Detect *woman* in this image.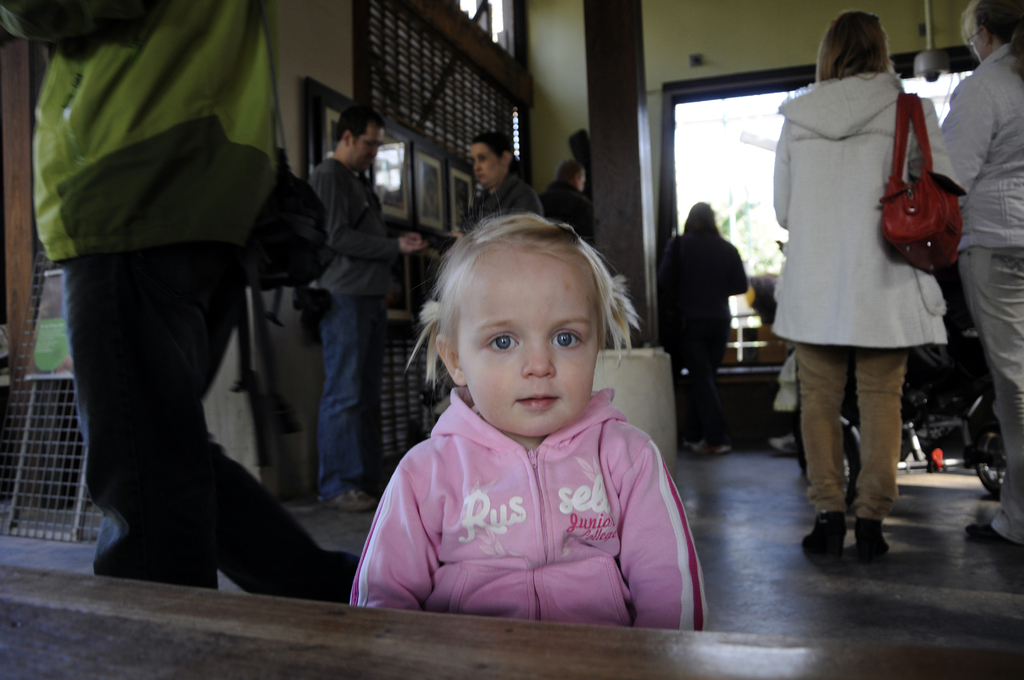
Detection: 420,136,541,252.
